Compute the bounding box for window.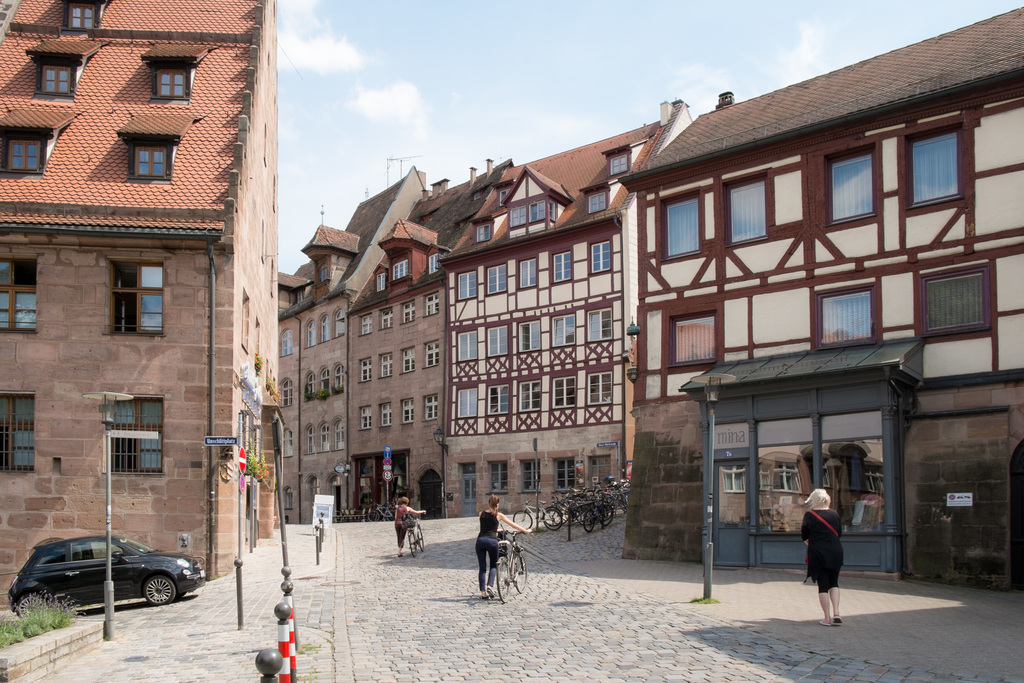
{"x1": 319, "y1": 423, "x2": 330, "y2": 452}.
